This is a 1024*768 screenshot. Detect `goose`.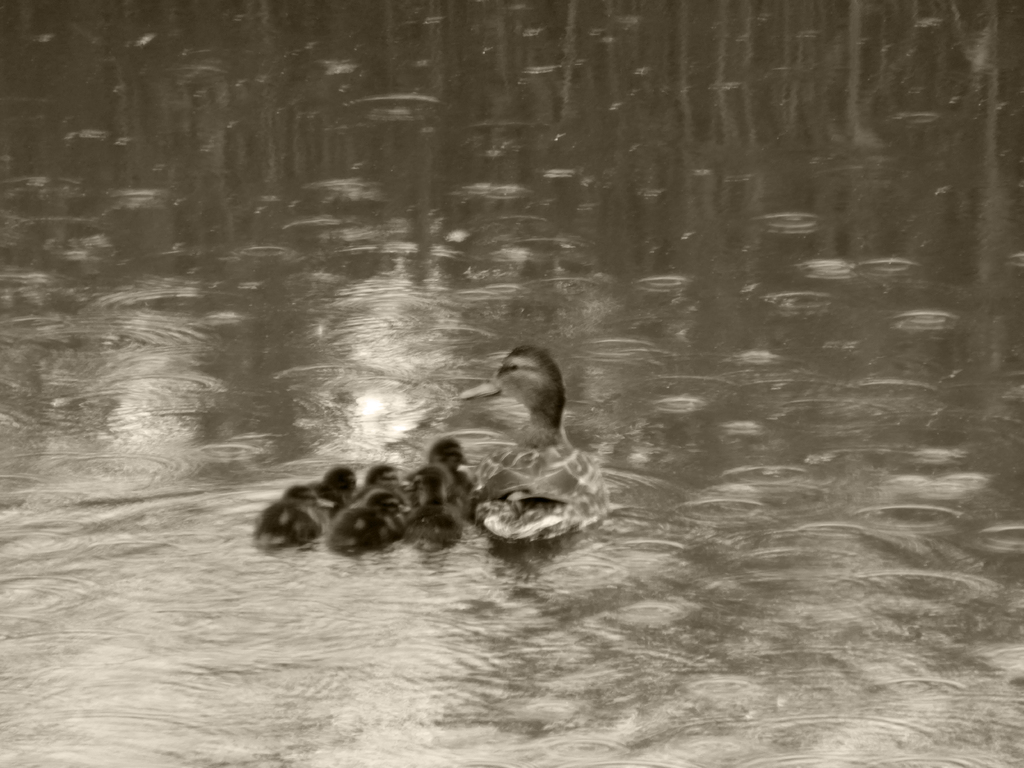
locate(250, 479, 340, 546).
